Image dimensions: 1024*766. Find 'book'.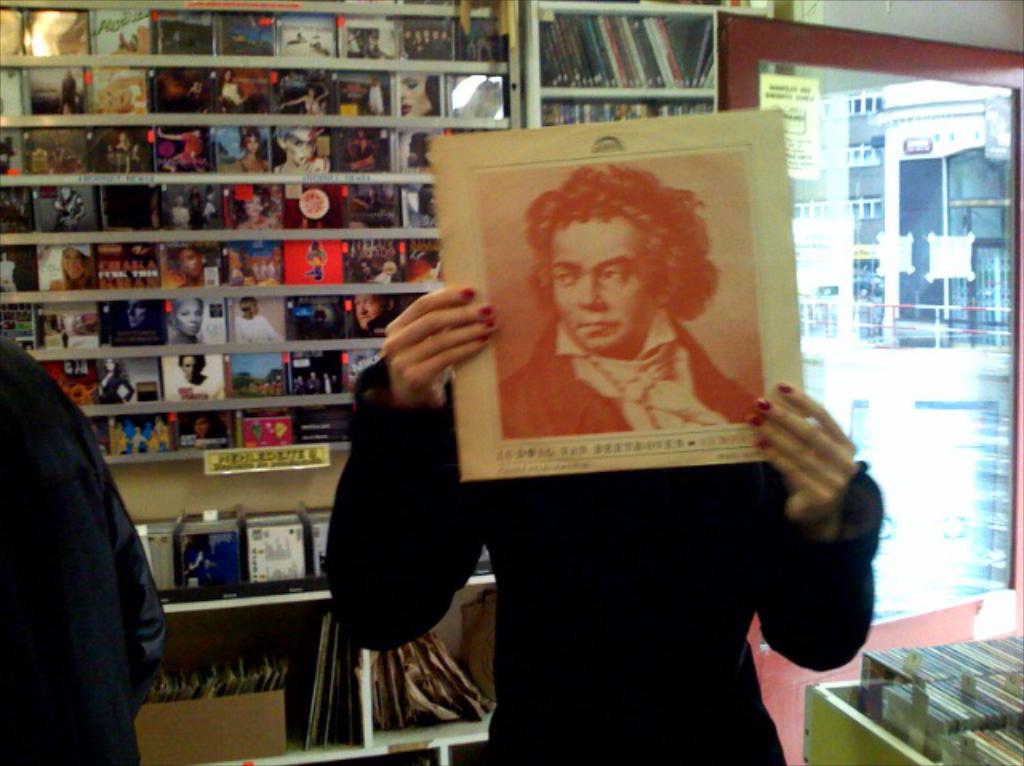
locate(454, 120, 786, 470).
